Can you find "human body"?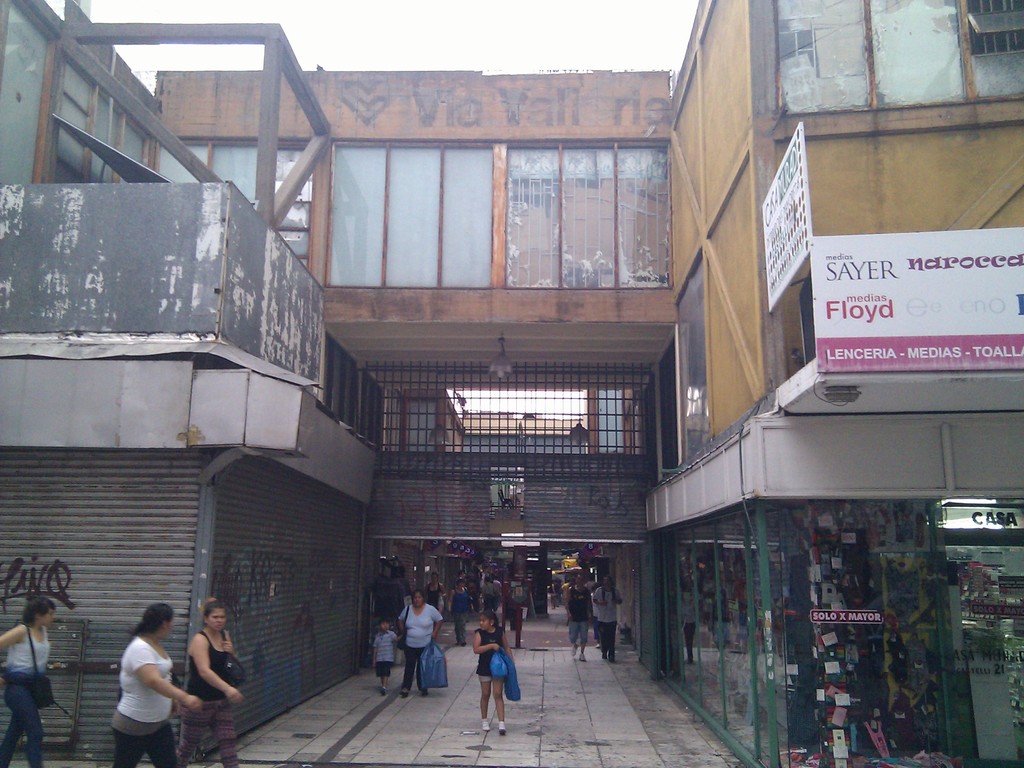
Yes, bounding box: box(99, 607, 199, 753).
